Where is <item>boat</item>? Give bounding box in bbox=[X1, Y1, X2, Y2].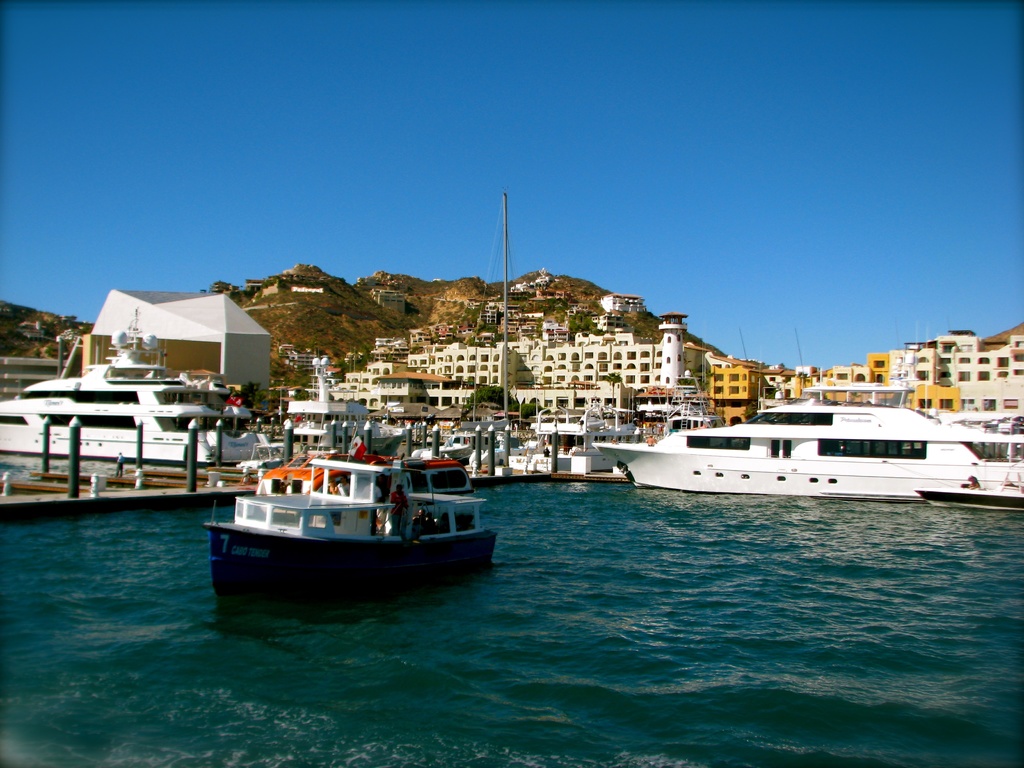
bbox=[0, 310, 267, 472].
